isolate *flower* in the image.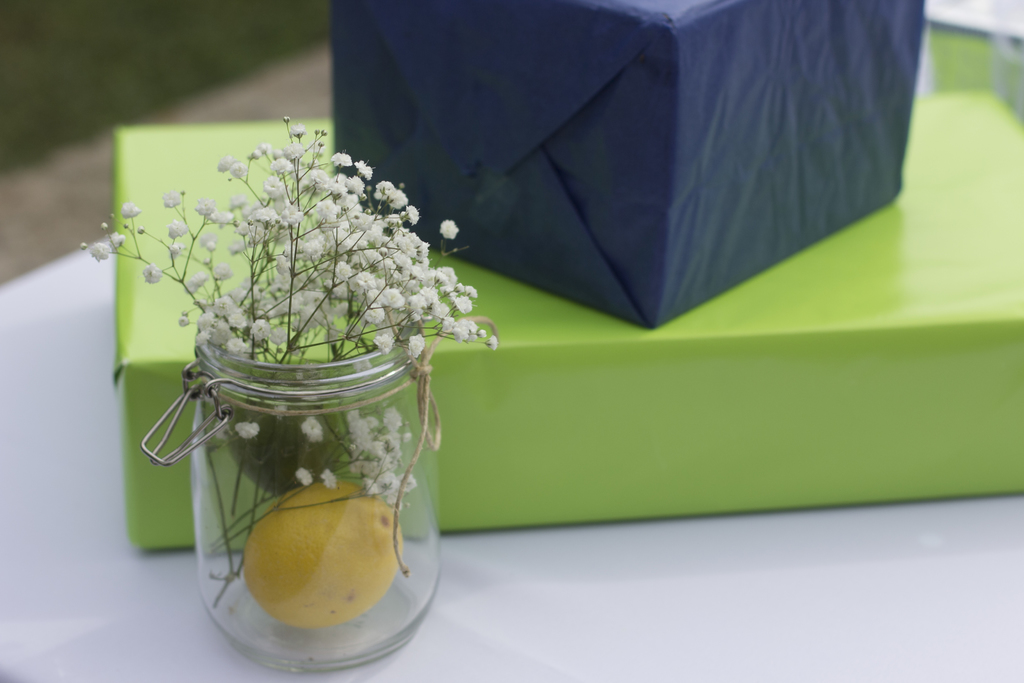
Isolated region: box=[437, 218, 460, 245].
